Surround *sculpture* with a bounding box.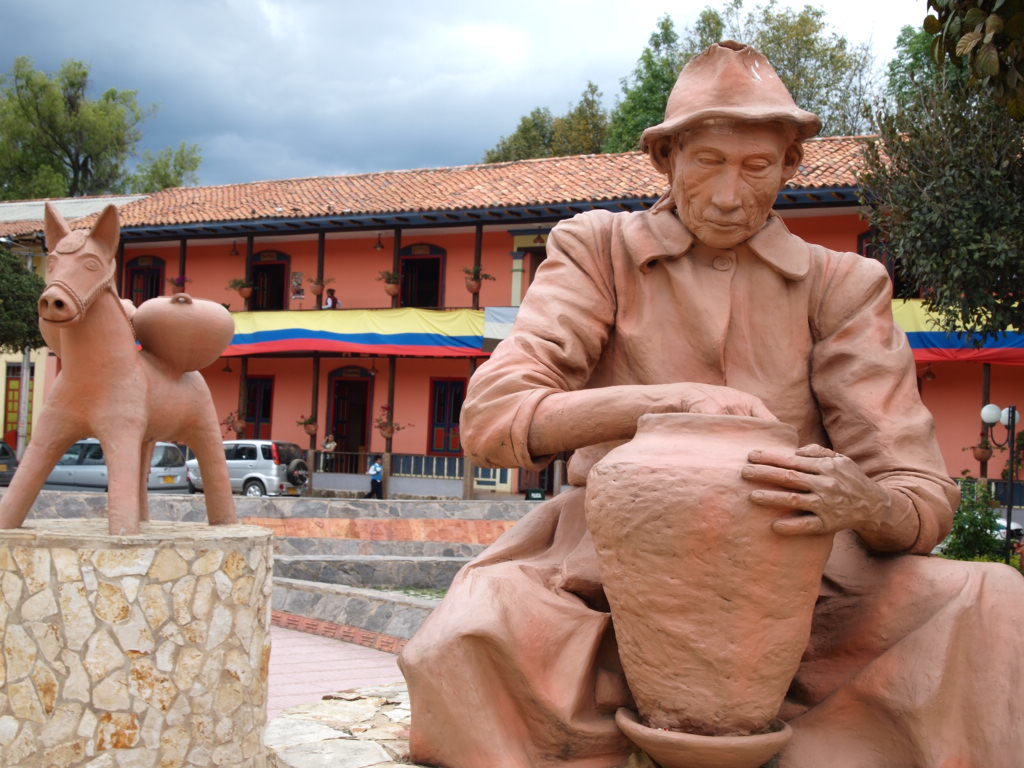
region(390, 42, 1023, 767).
